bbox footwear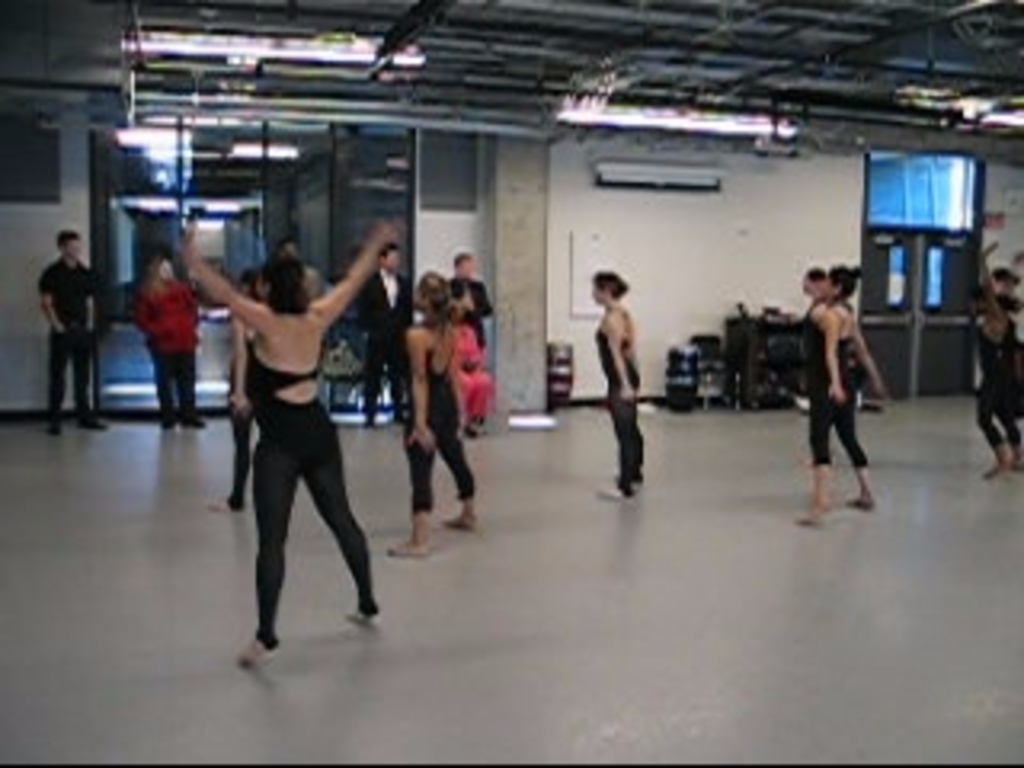
{"left": 189, "top": 416, "right": 202, "bottom": 429}
